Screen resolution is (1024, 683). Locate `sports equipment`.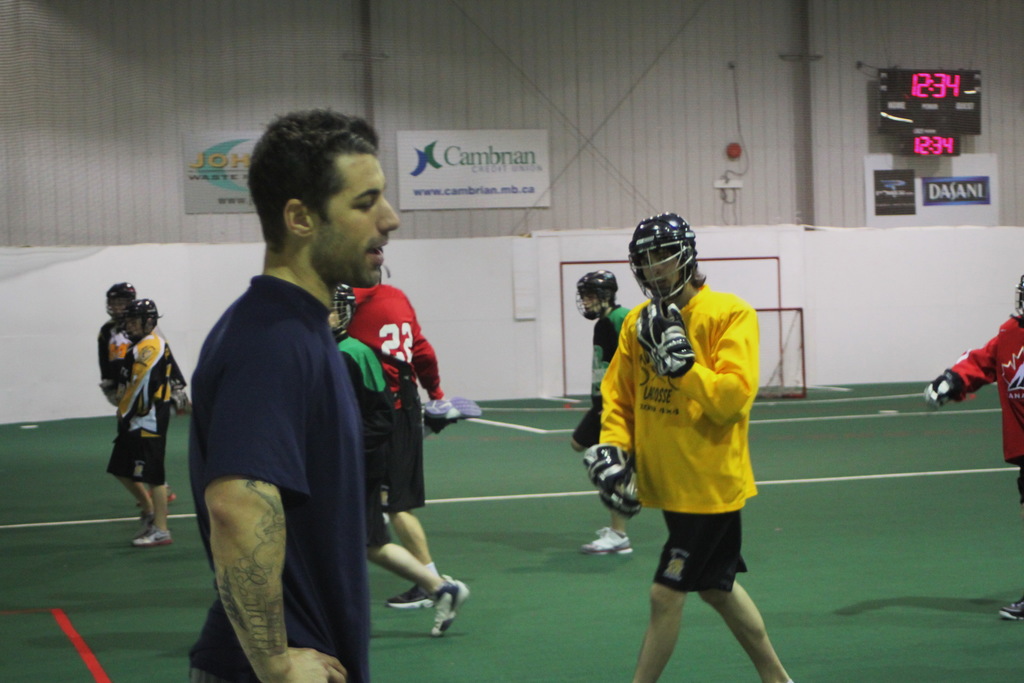
box=[584, 445, 643, 518].
